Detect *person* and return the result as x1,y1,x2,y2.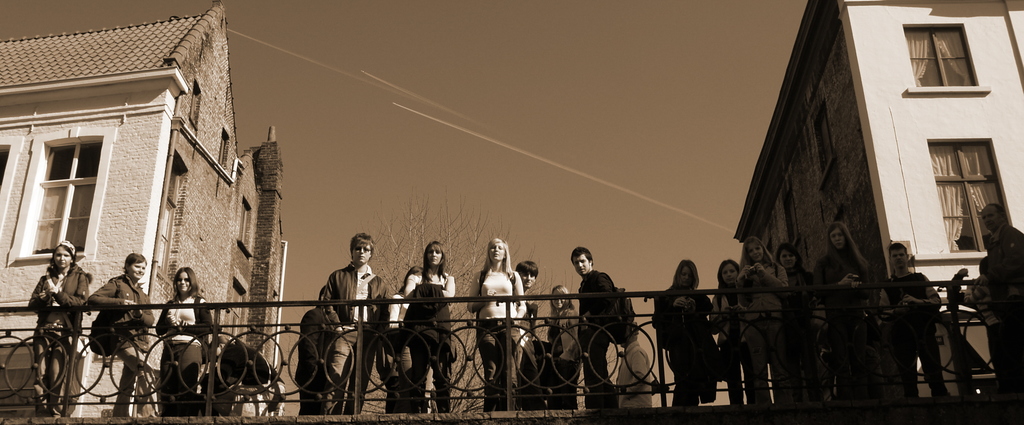
510,259,535,406.
